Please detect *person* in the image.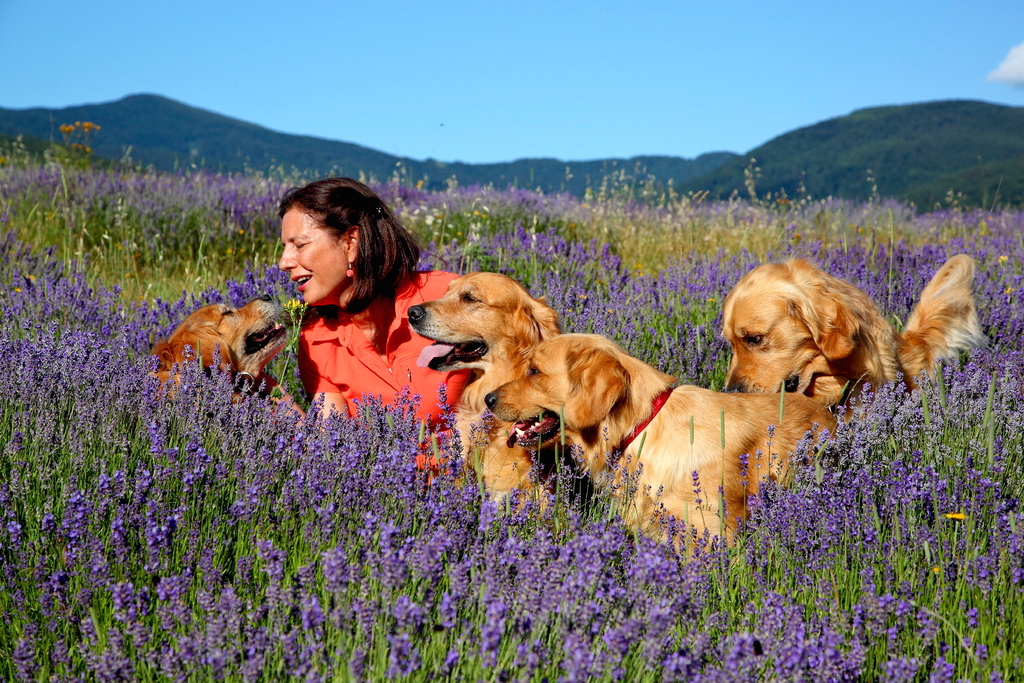
left=278, top=176, right=481, bottom=482.
